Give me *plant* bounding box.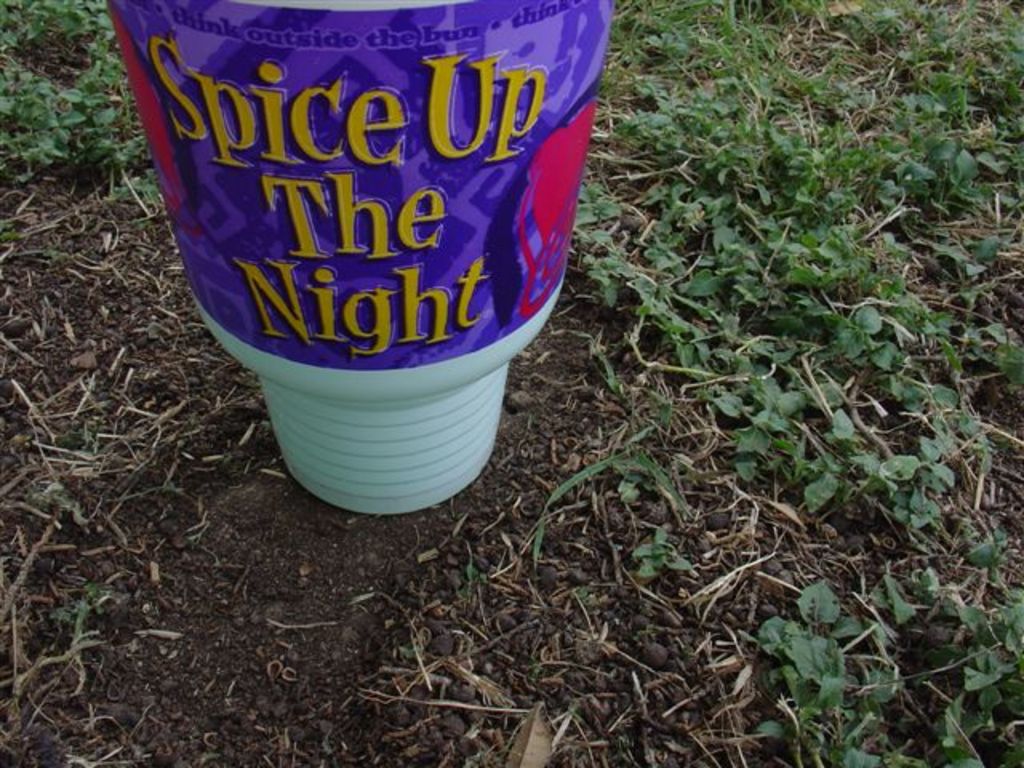
54/578/104/627.
